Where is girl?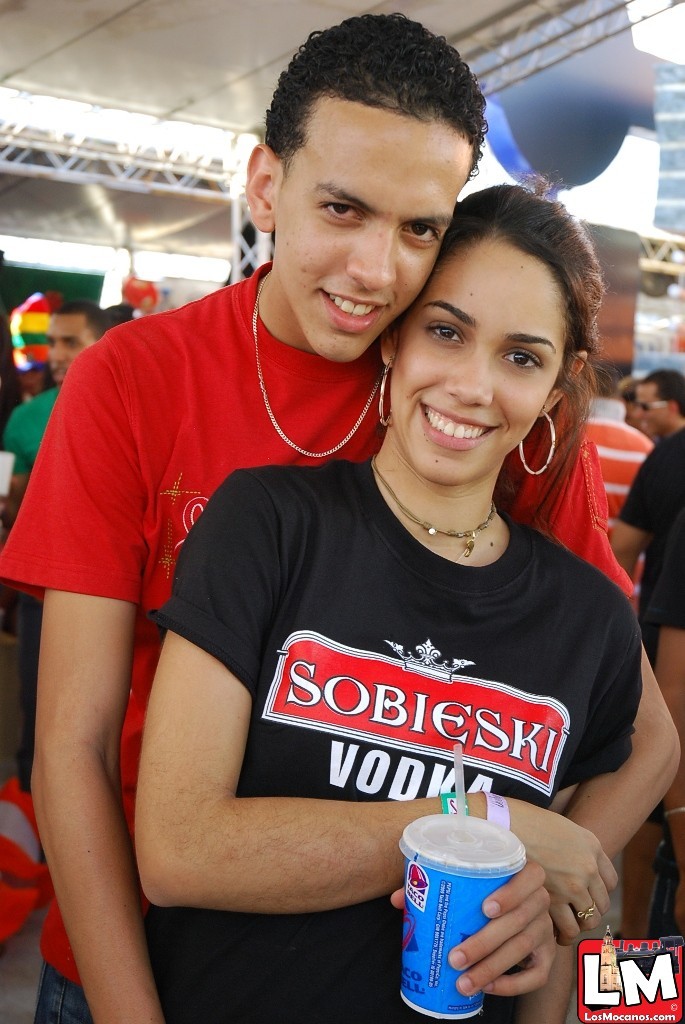
bbox(139, 169, 631, 1019).
